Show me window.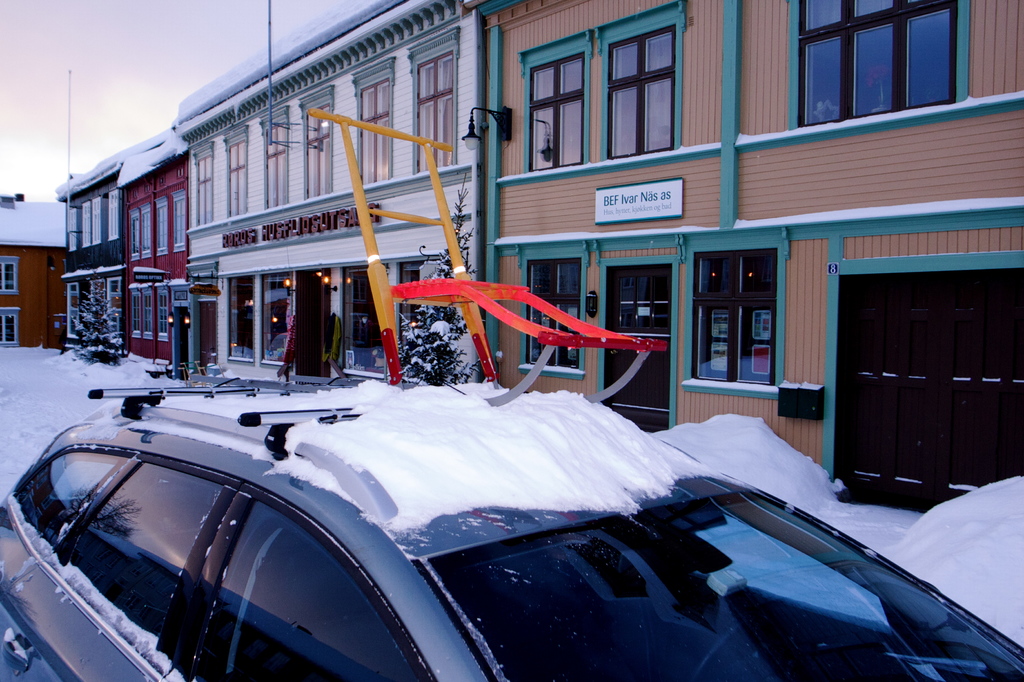
window is here: [156,198,170,251].
